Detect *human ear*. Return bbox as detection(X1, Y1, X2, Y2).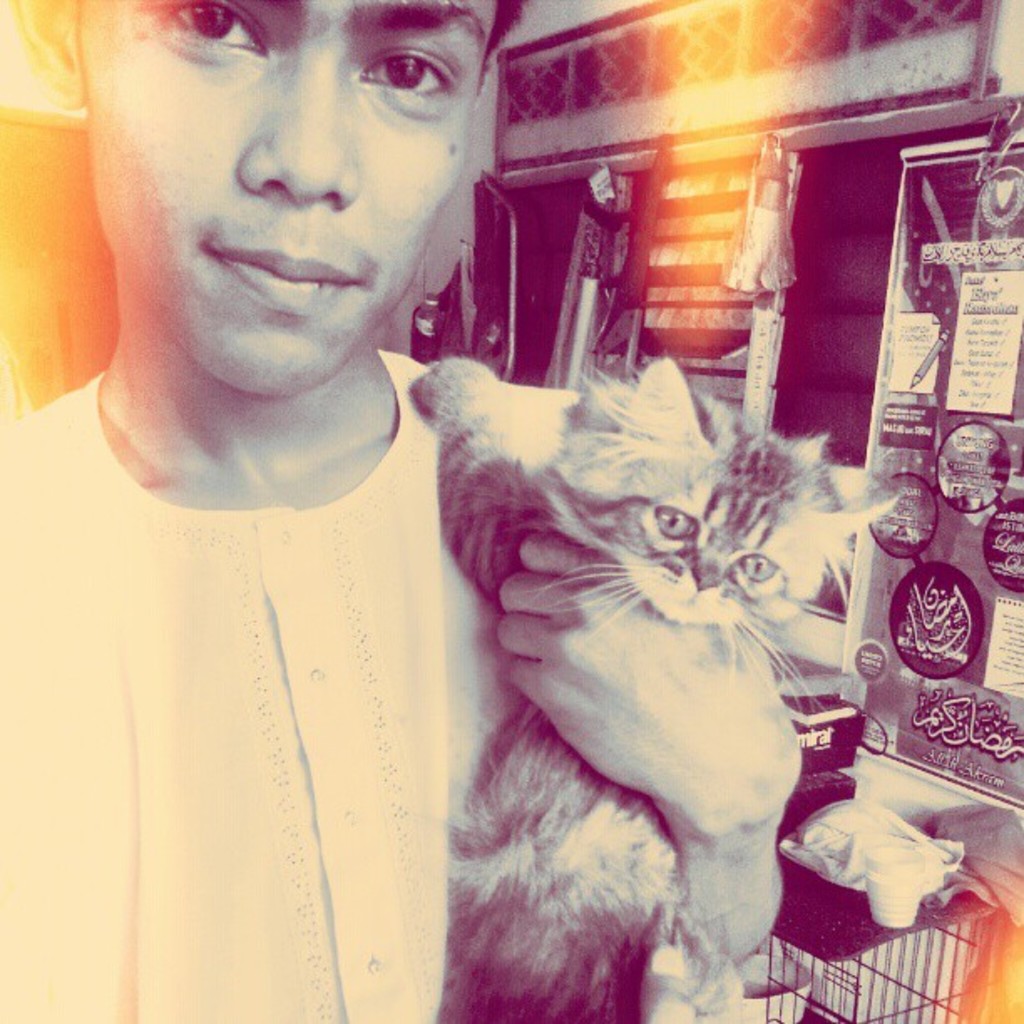
detection(10, 0, 89, 109).
